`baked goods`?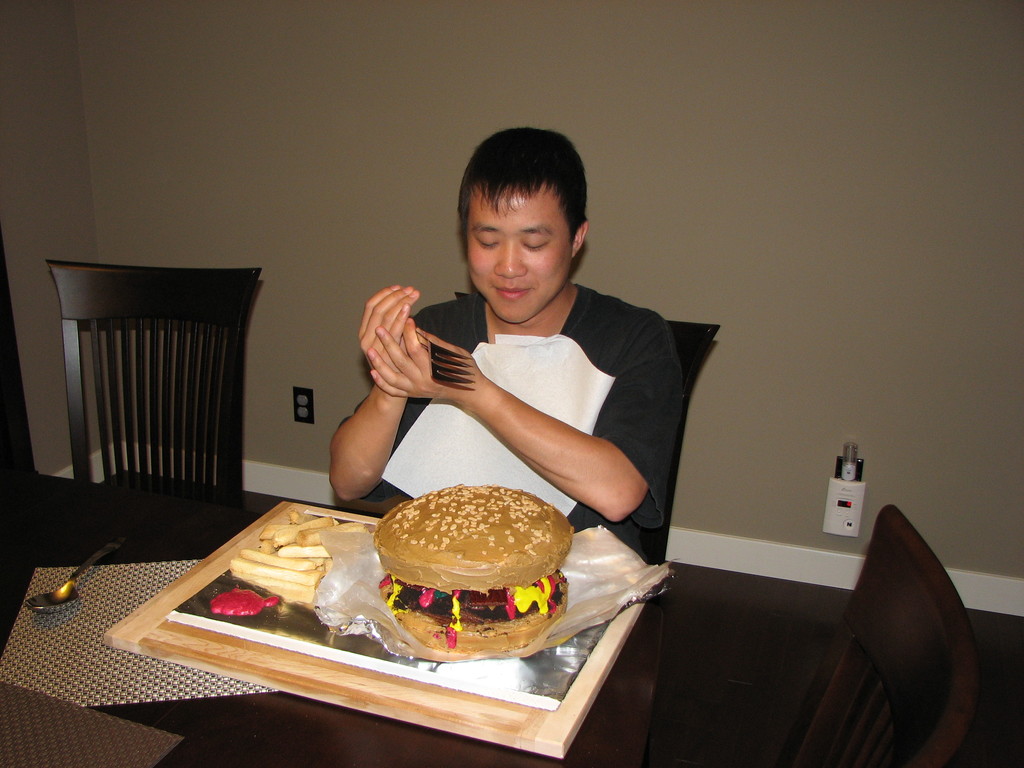
371,479,573,642
